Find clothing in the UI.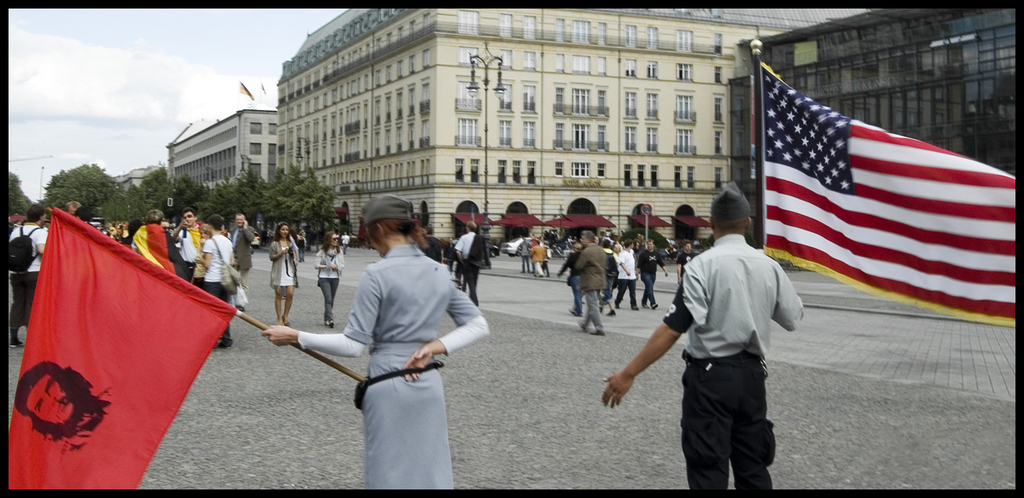
UI element at <region>297, 231, 311, 258</region>.
